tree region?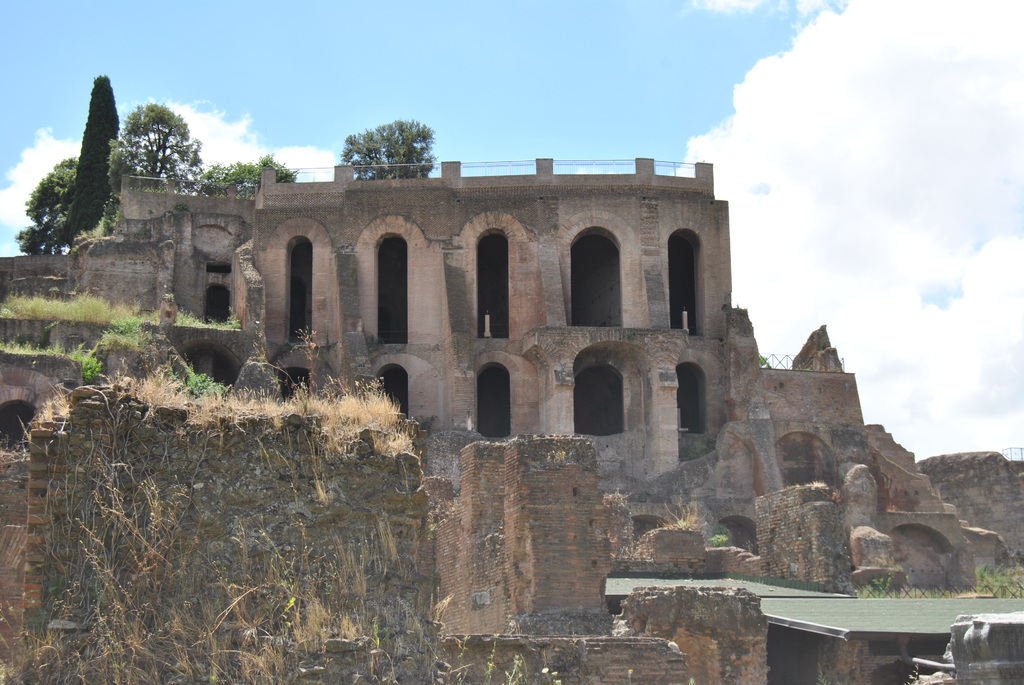
locate(18, 156, 157, 262)
